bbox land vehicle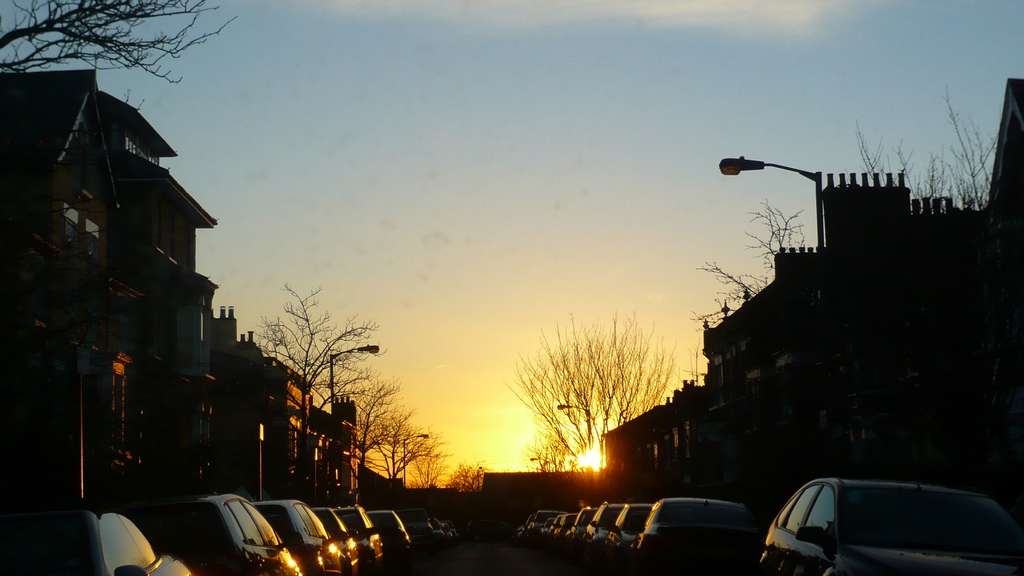
756/467/1015/569
